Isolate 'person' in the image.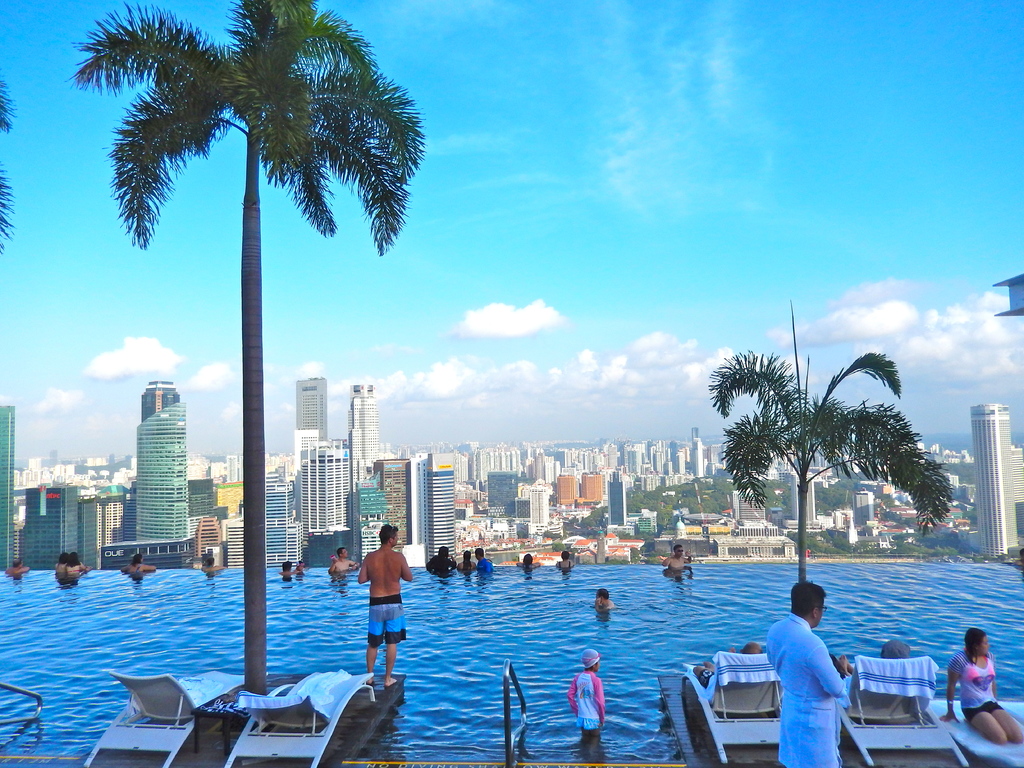
Isolated region: BBox(56, 553, 68, 574).
